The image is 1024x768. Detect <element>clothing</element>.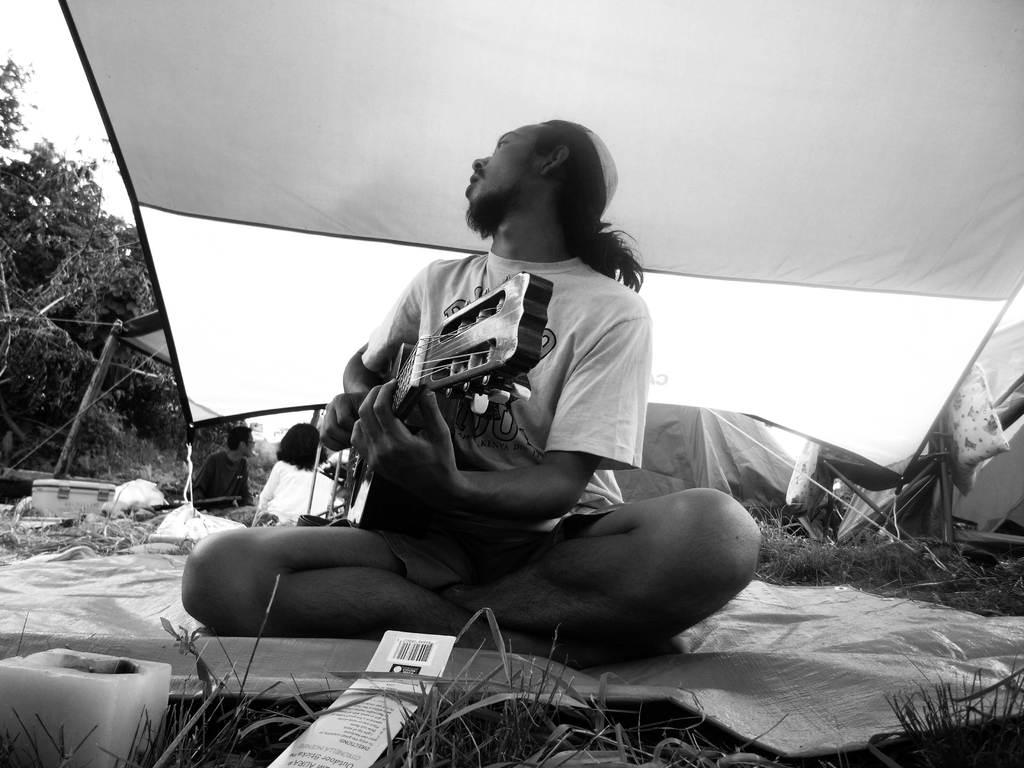
Detection: 192 451 246 516.
